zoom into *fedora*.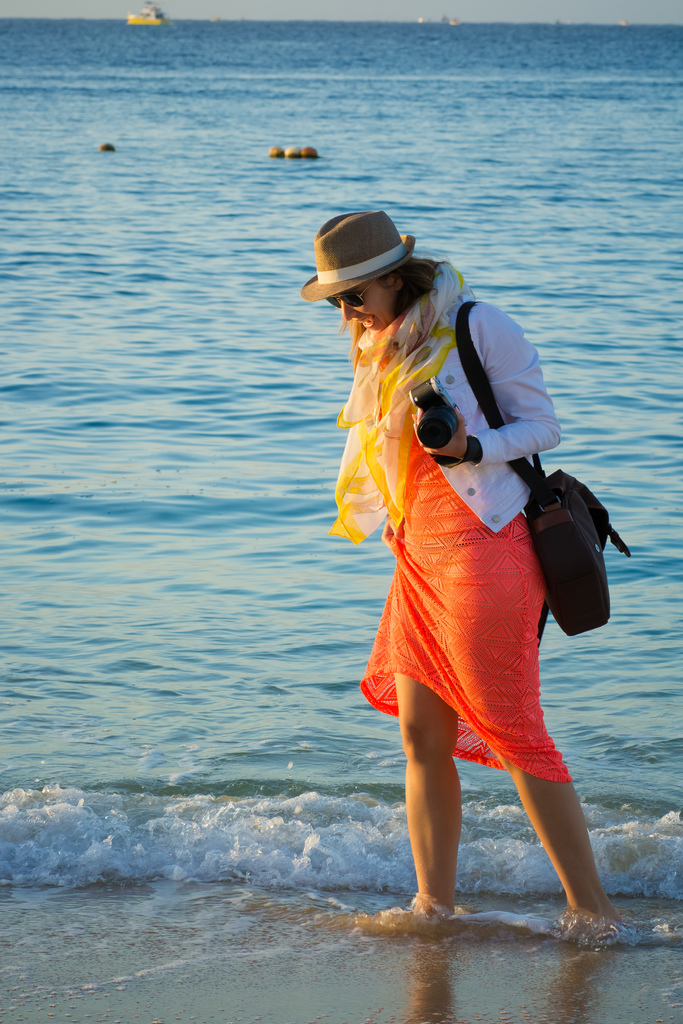
Zoom target: 297,211,418,304.
